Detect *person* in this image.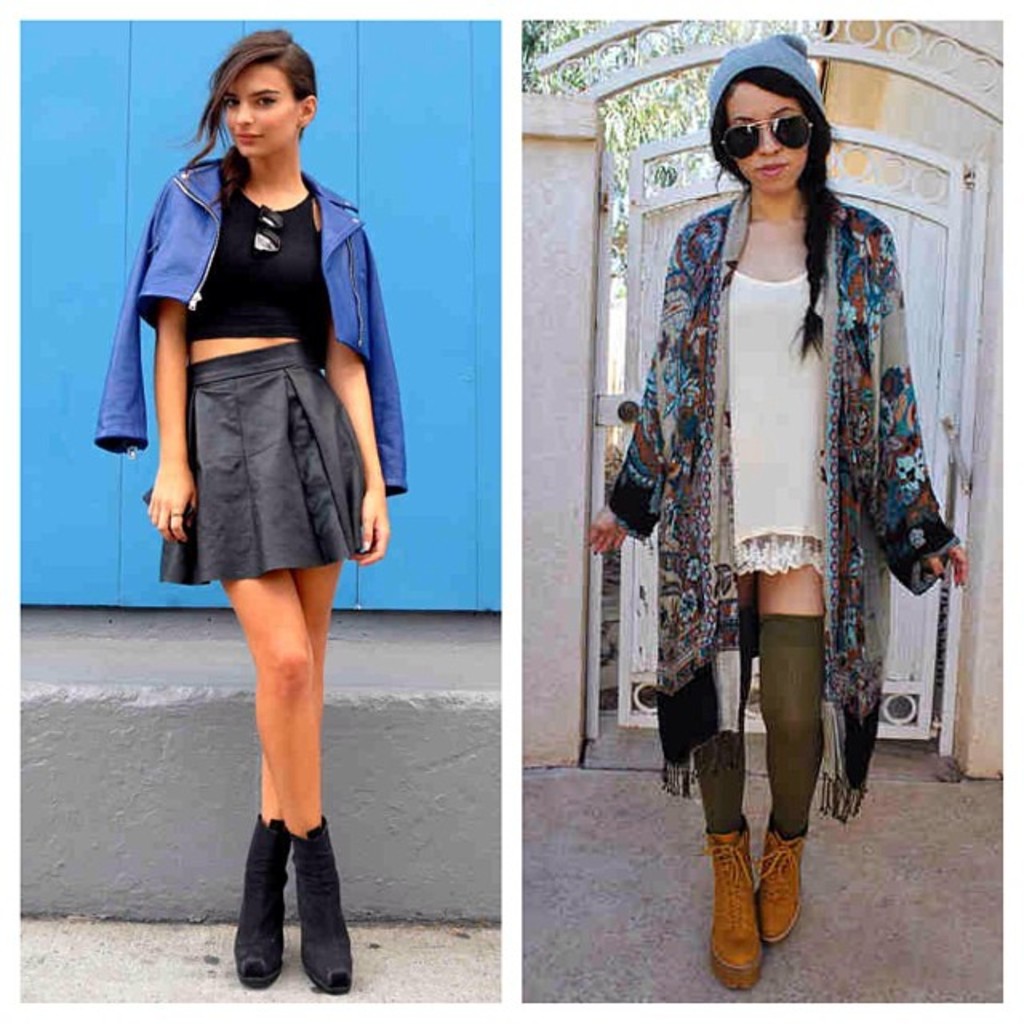
Detection: 90, 14, 408, 1002.
